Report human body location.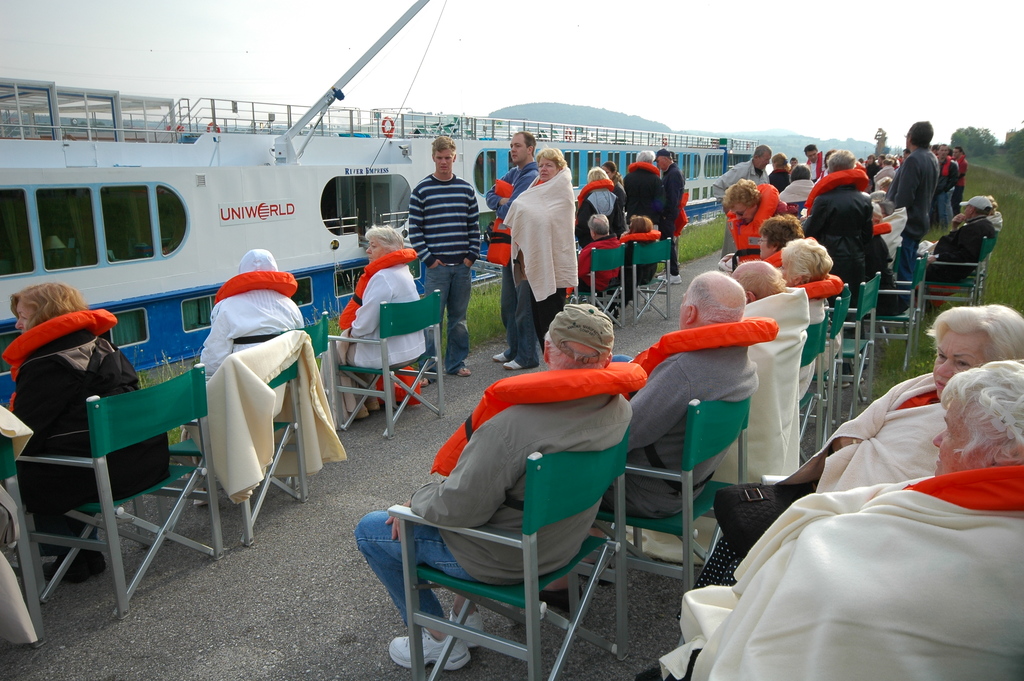
Report: select_region(581, 183, 621, 242).
